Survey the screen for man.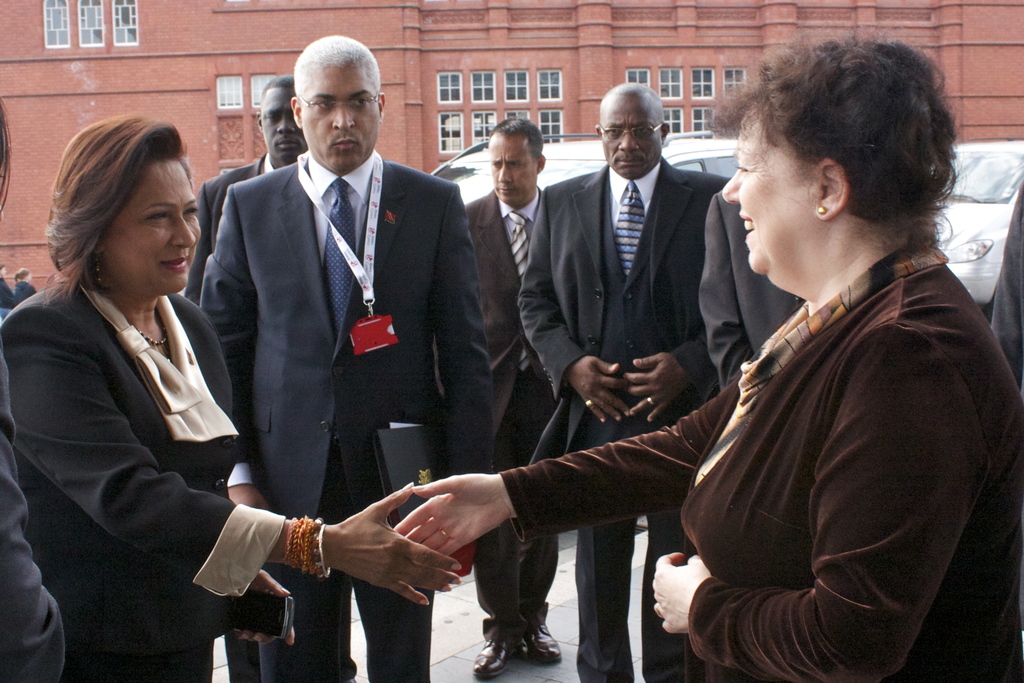
Survey found: bbox(519, 82, 729, 682).
